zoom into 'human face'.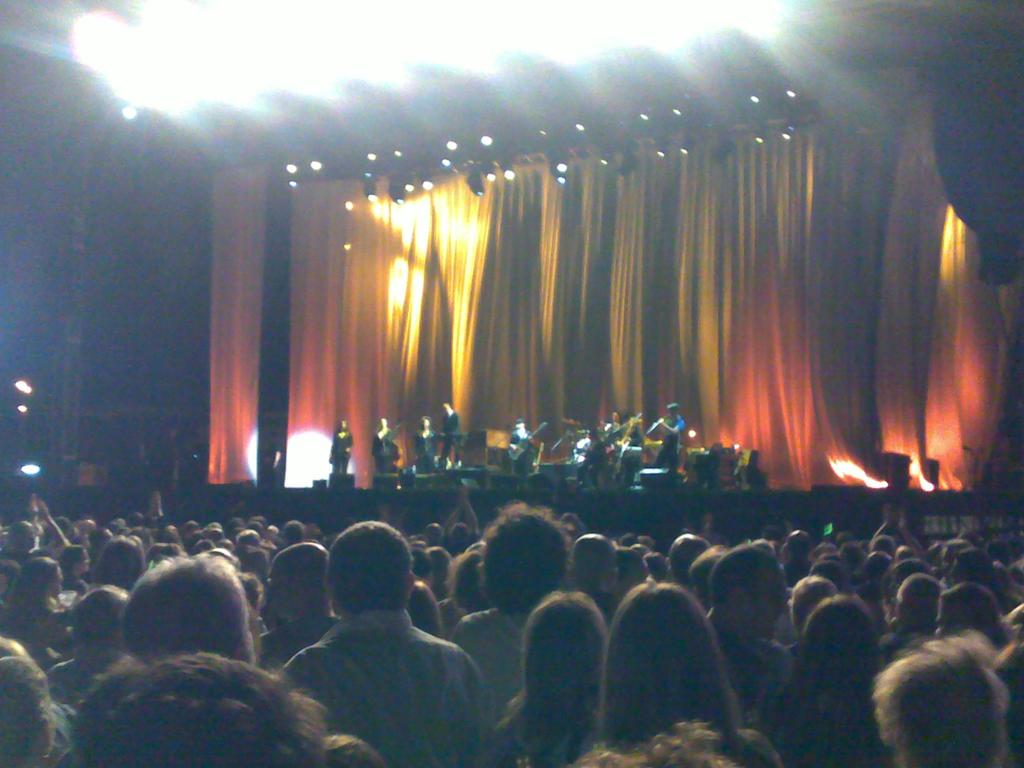
Zoom target: left=77, top=550, right=90, bottom=575.
